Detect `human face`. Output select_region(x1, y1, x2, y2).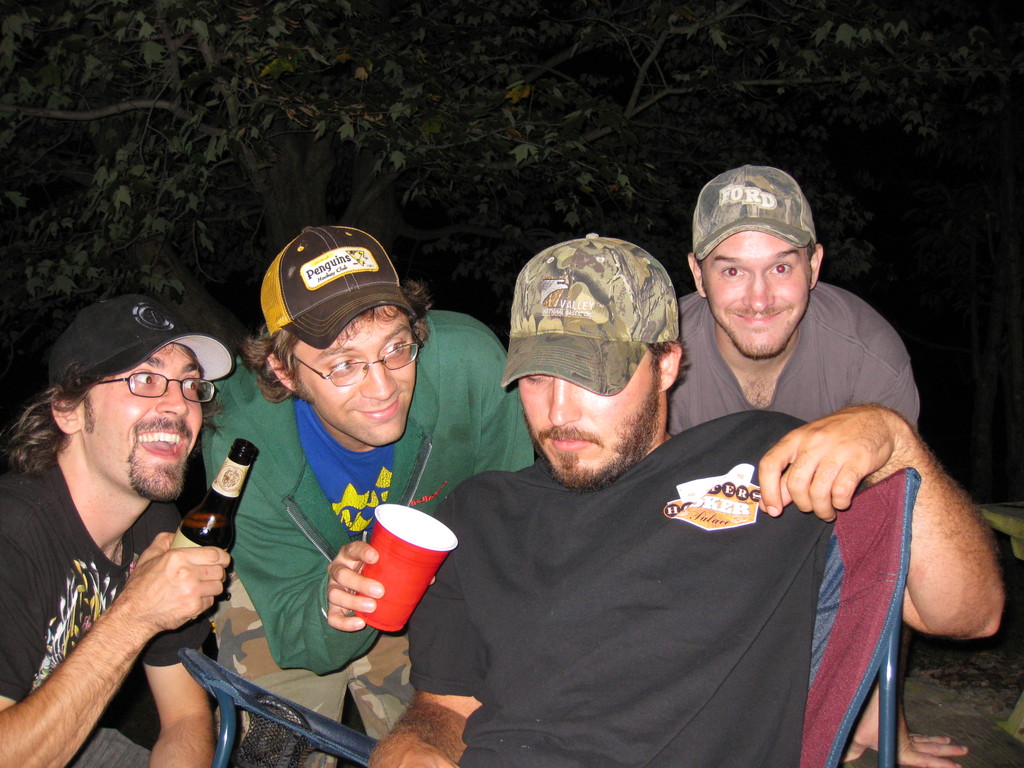
select_region(78, 341, 202, 500).
